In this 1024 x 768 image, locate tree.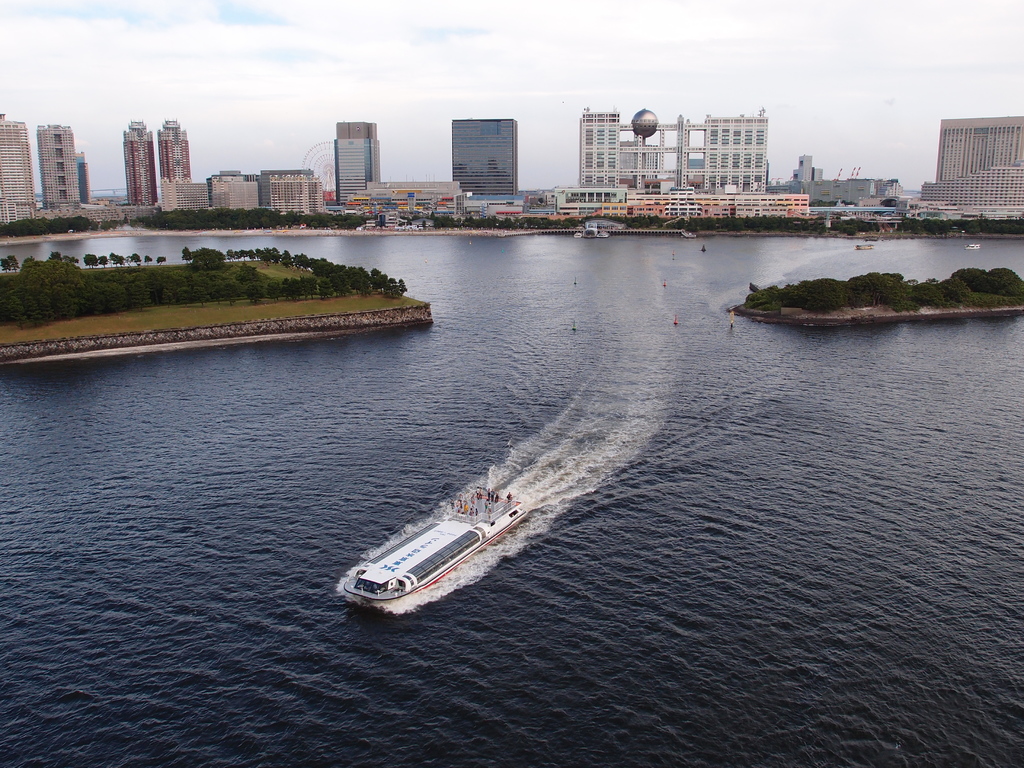
Bounding box: <box>121,252,142,266</box>.
